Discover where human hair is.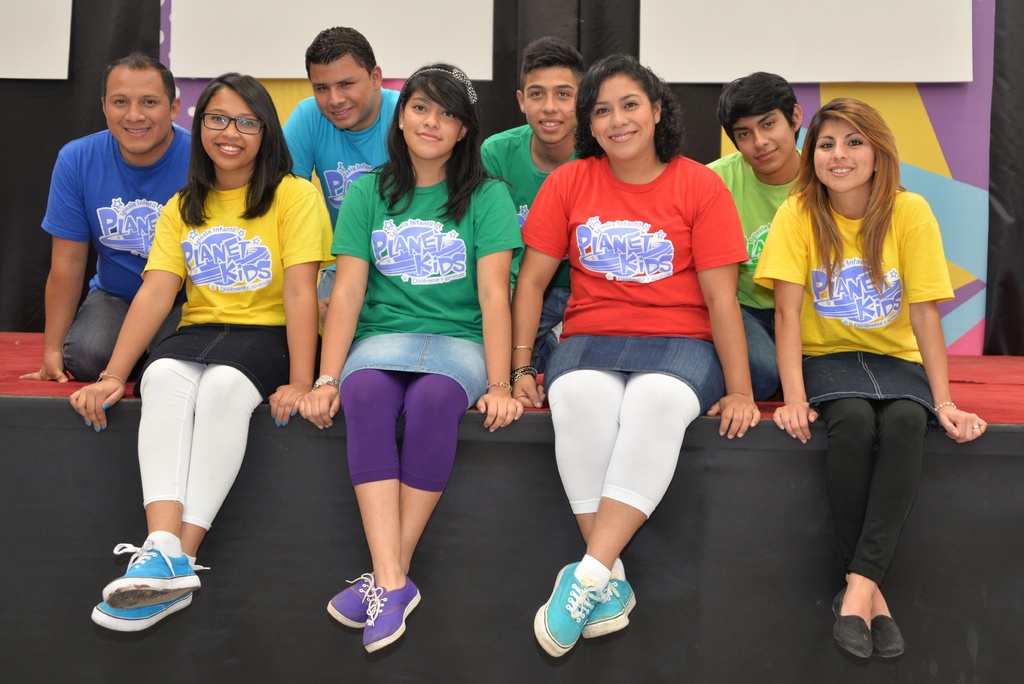
Discovered at region(369, 58, 514, 230).
